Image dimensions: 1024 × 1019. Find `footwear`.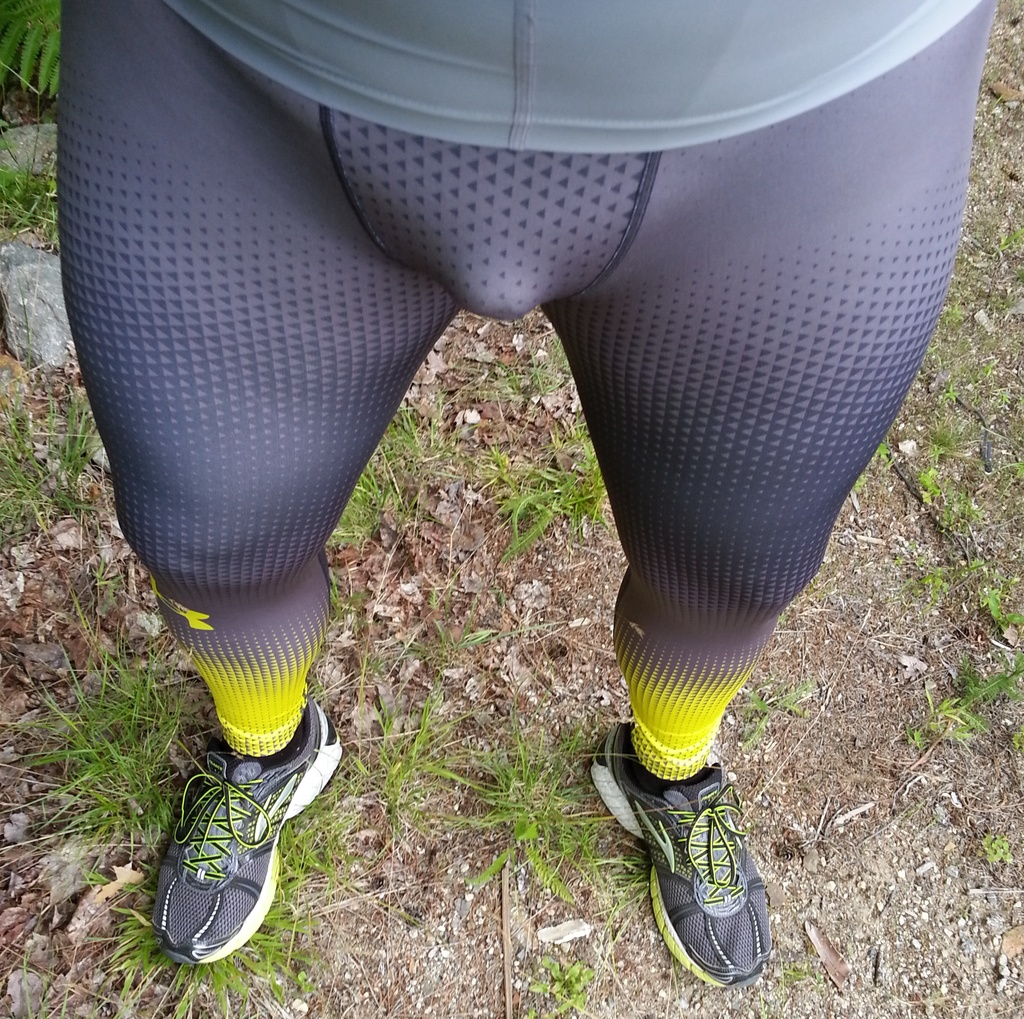
<bbox>133, 709, 313, 991</bbox>.
